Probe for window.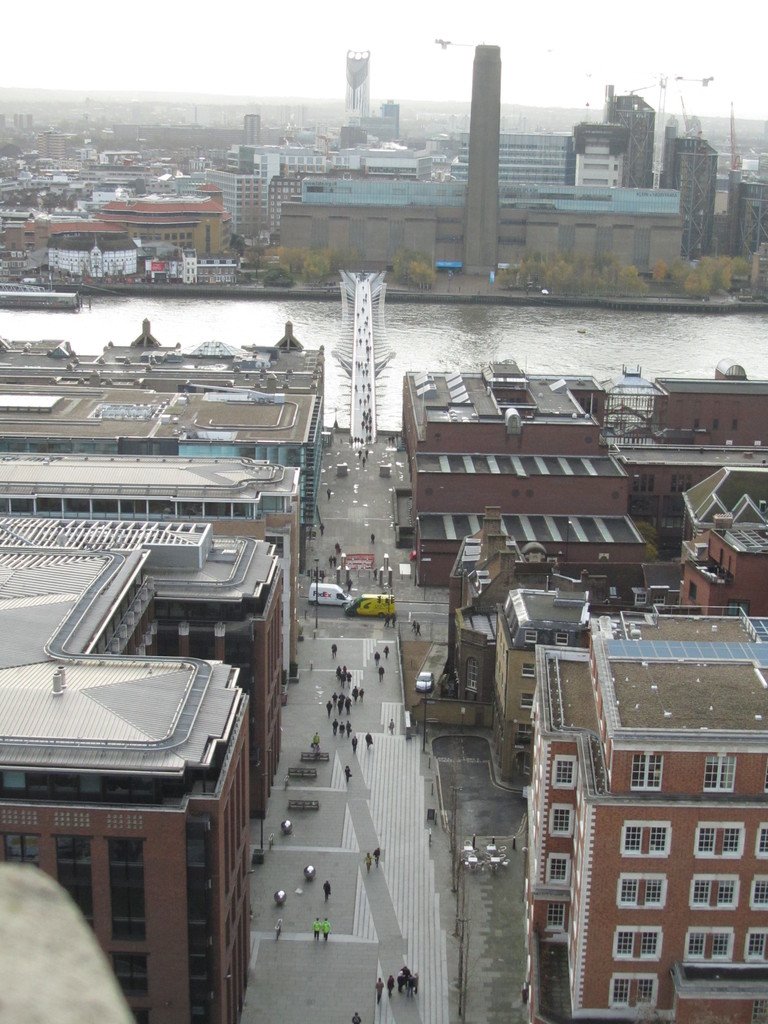
Probe result: [689, 580, 697, 600].
